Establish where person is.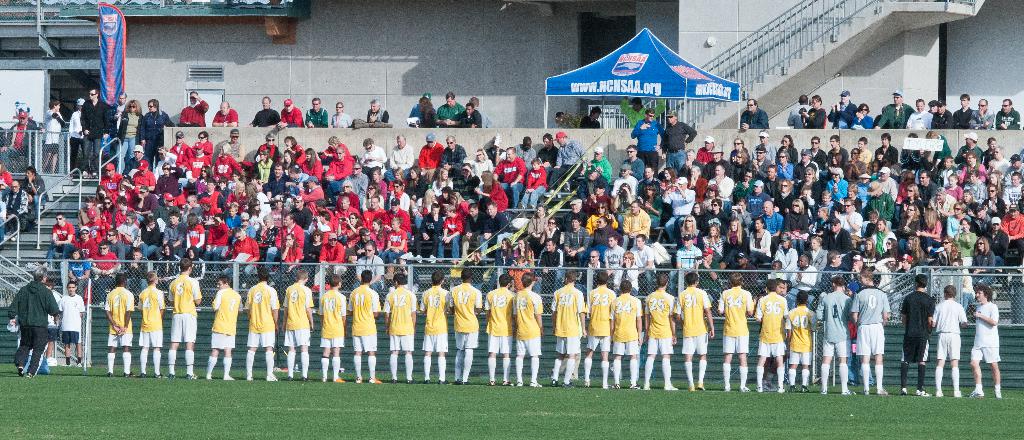
Established at BBox(707, 162, 730, 208).
